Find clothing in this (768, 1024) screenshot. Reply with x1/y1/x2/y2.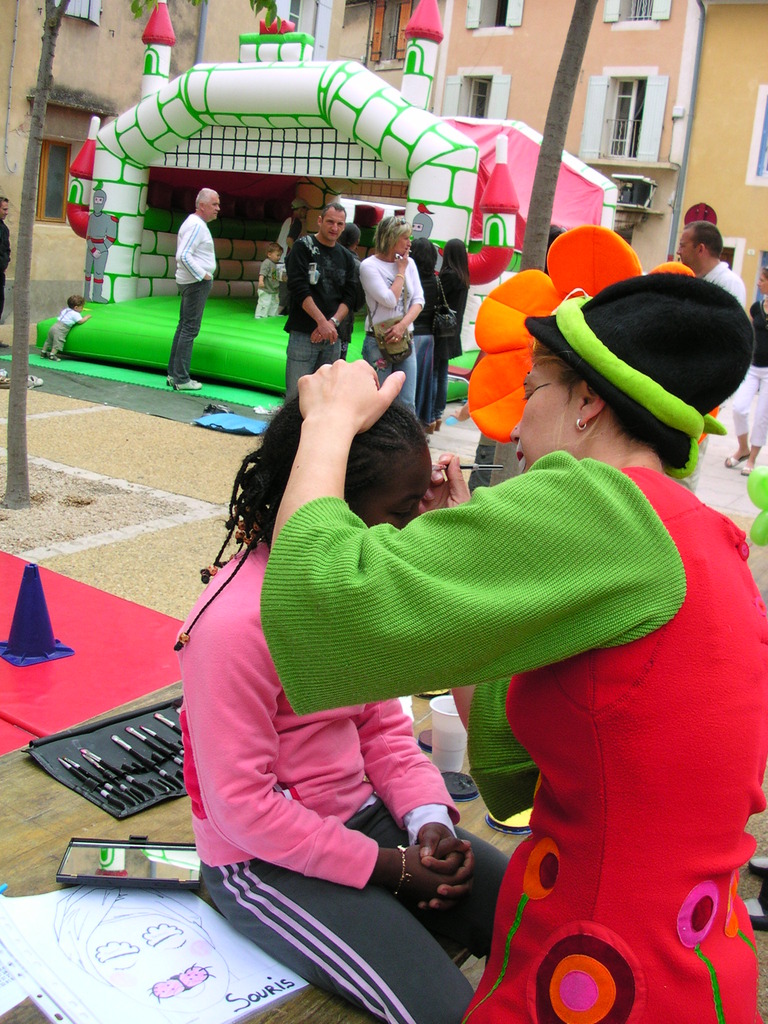
284/235/363/396.
